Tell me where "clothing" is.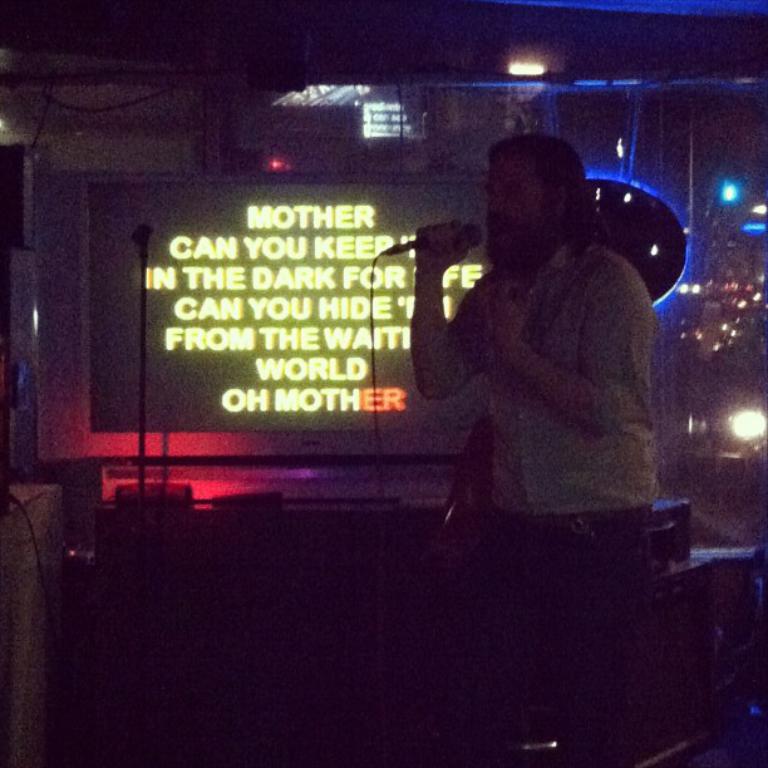
"clothing" is at <region>420, 240, 666, 767</region>.
